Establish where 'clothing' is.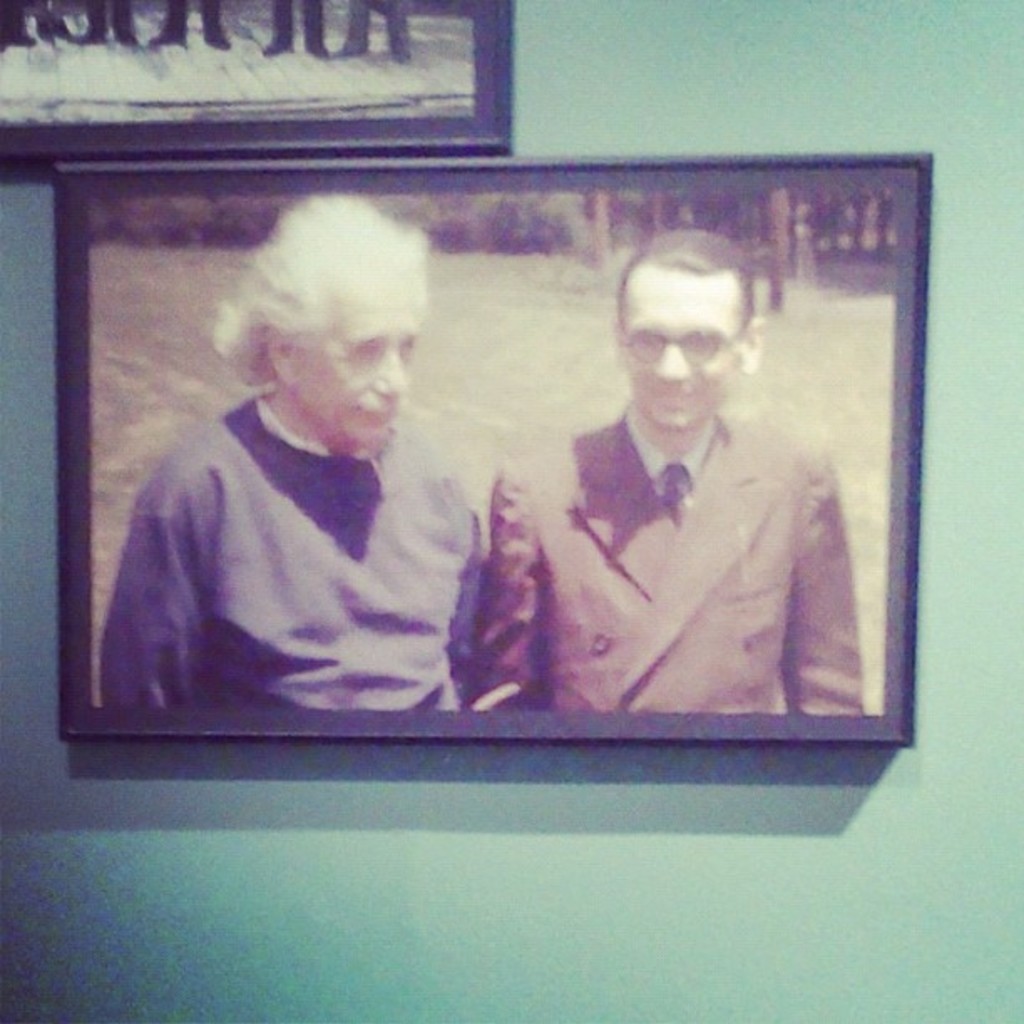
Established at box=[102, 405, 507, 730].
